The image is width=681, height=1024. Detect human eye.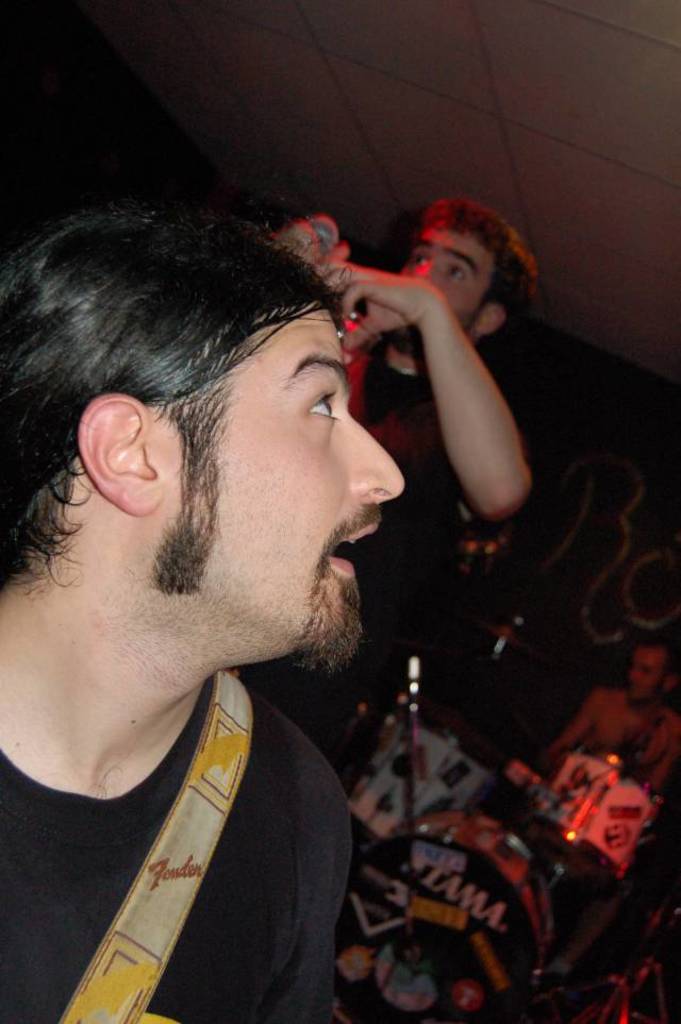
Detection: <bbox>447, 261, 469, 291</bbox>.
